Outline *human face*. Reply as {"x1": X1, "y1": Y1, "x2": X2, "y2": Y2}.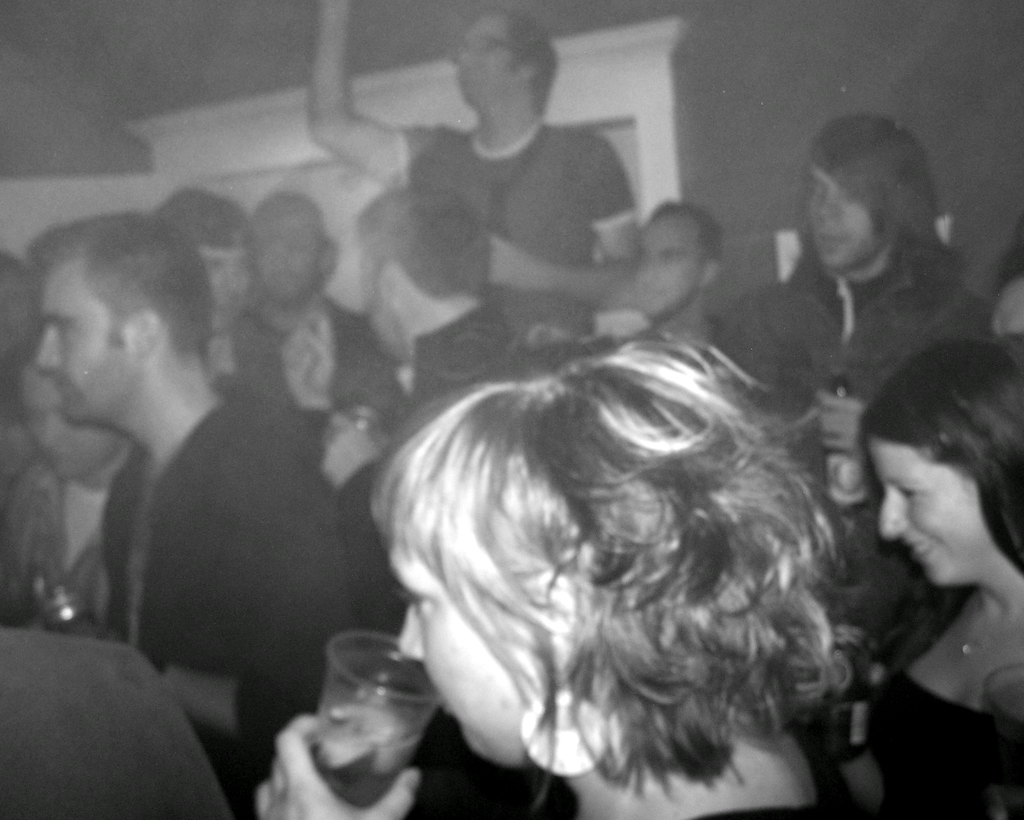
{"x1": 35, "y1": 272, "x2": 134, "y2": 423}.
